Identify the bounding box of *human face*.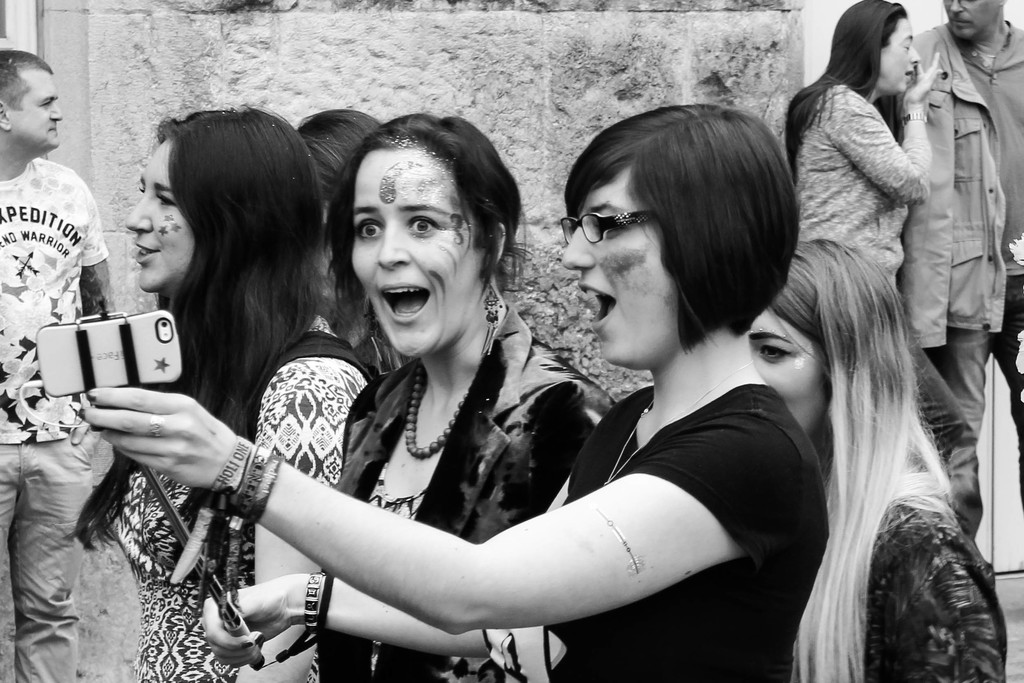
[left=8, top=63, right=66, bottom=149].
